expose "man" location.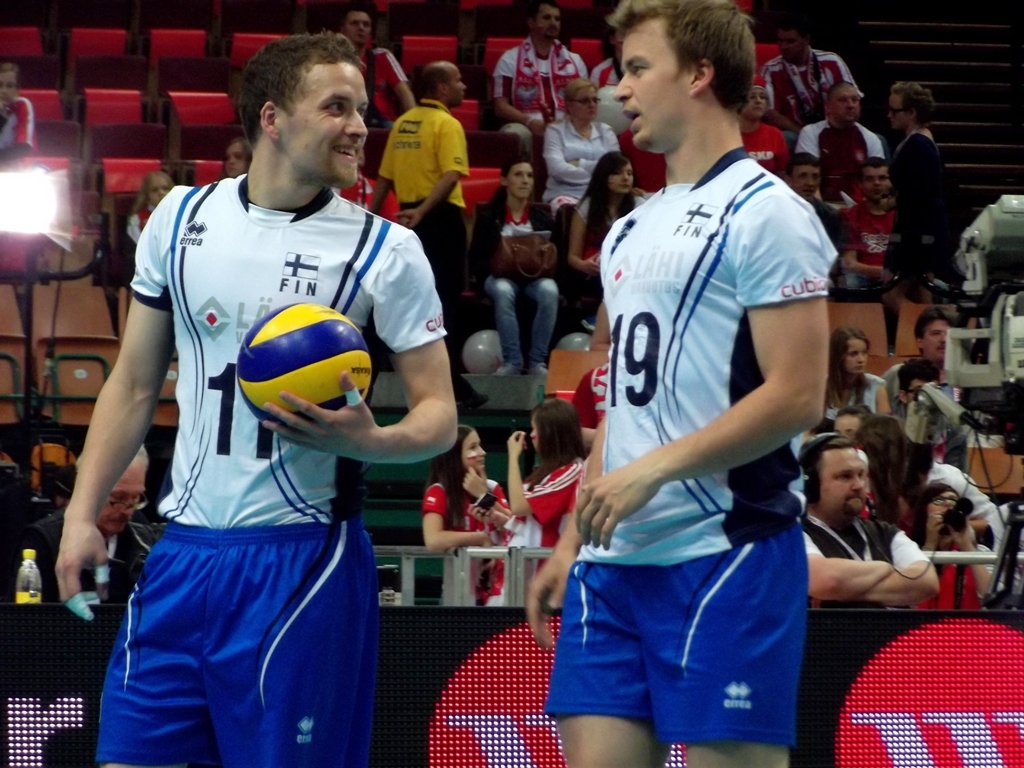
Exposed at region(806, 427, 941, 615).
